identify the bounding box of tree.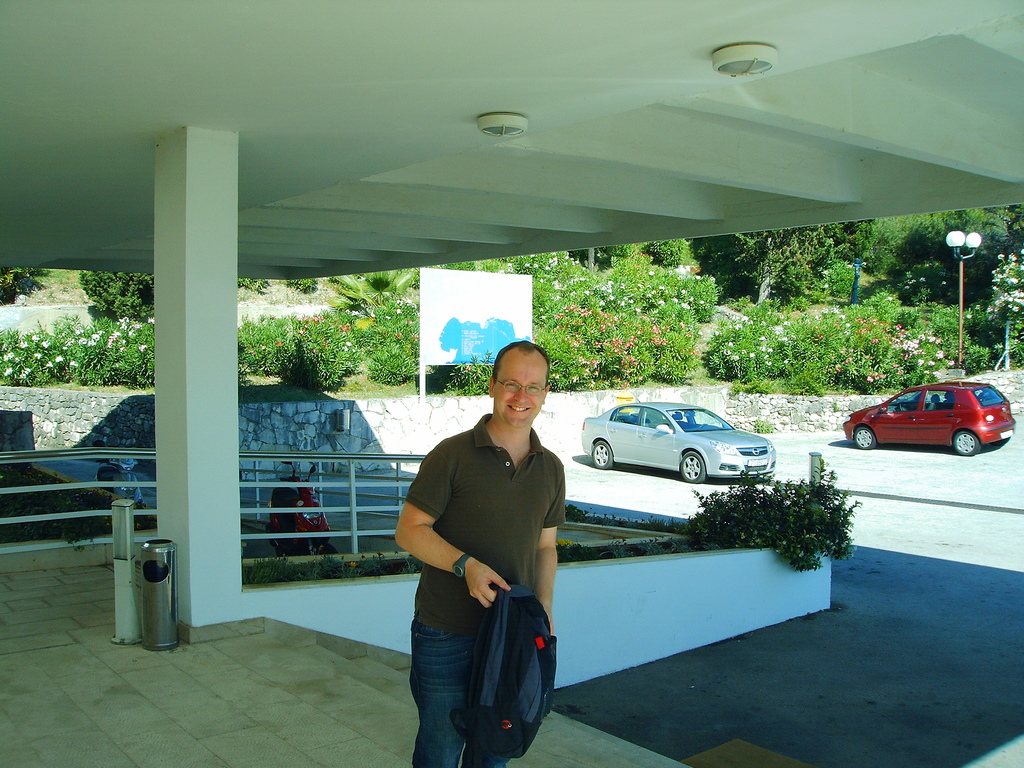
detection(732, 228, 835, 301).
